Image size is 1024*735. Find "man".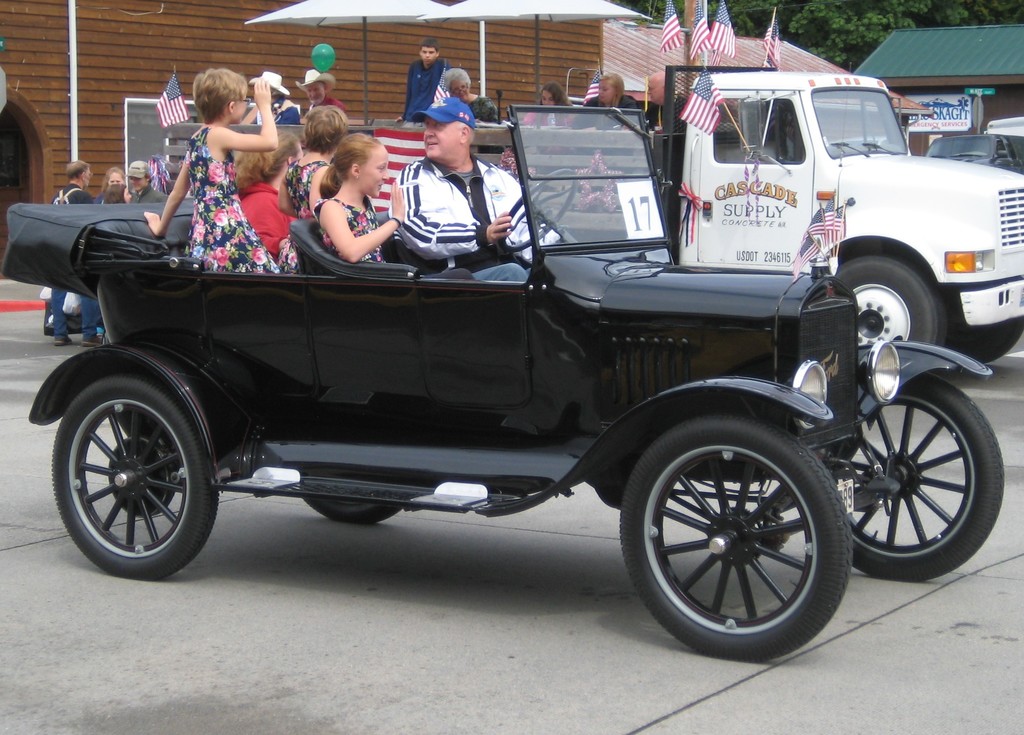
(left=387, top=94, right=566, bottom=283).
